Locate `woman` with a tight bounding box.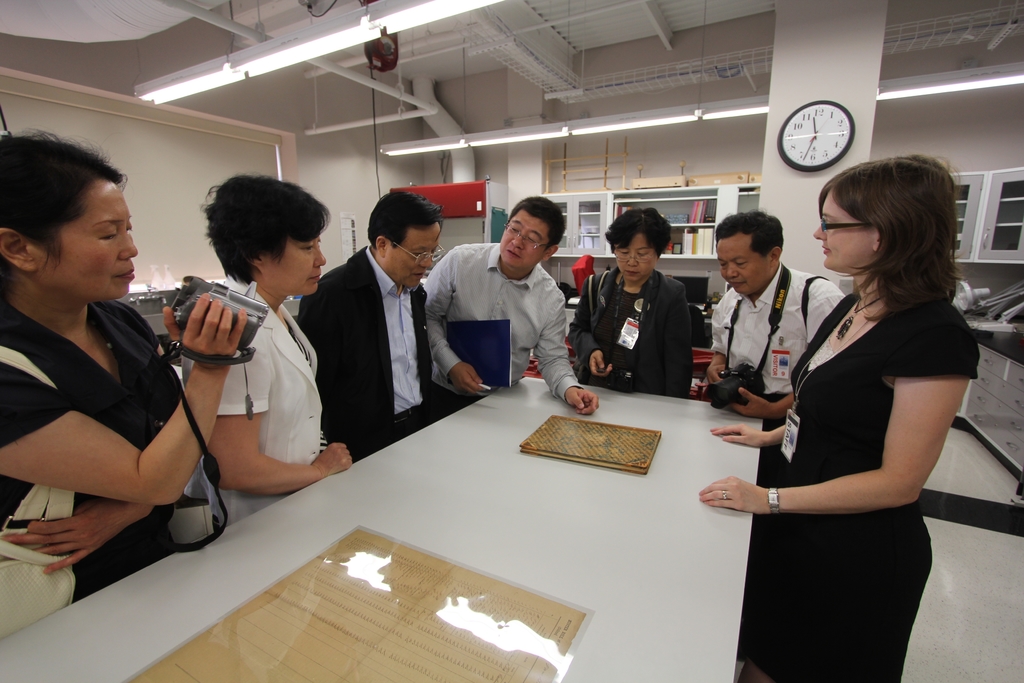
select_region(204, 174, 353, 529).
